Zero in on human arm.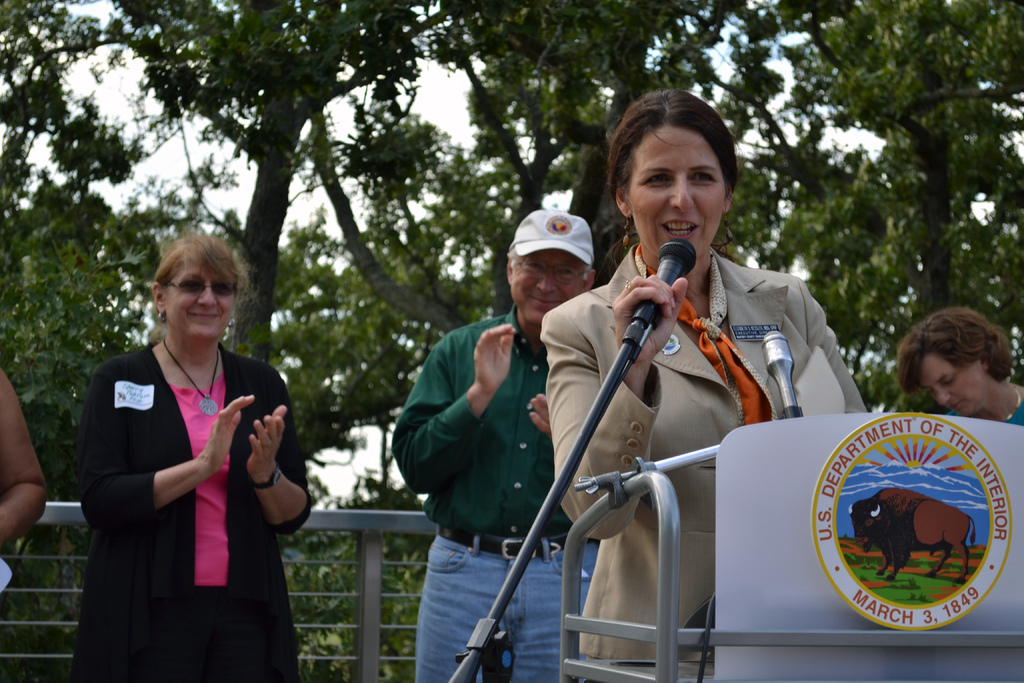
Zeroed in: bbox=(525, 393, 557, 443).
